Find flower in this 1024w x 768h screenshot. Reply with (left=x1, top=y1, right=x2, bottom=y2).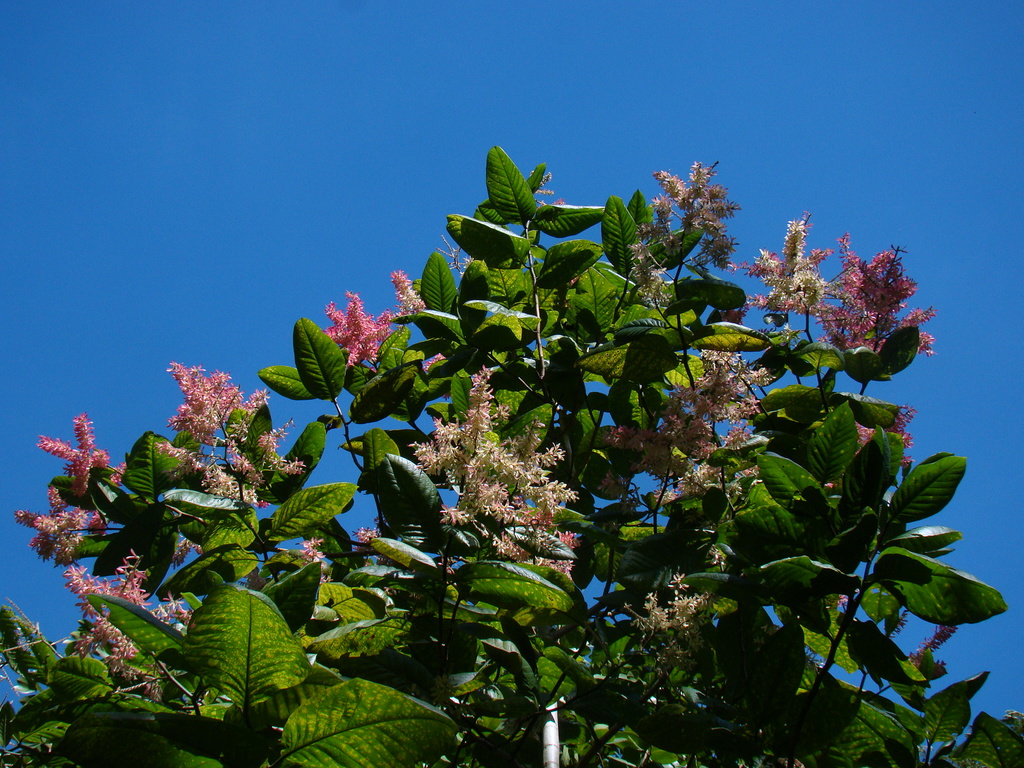
(left=327, top=287, right=391, bottom=370).
